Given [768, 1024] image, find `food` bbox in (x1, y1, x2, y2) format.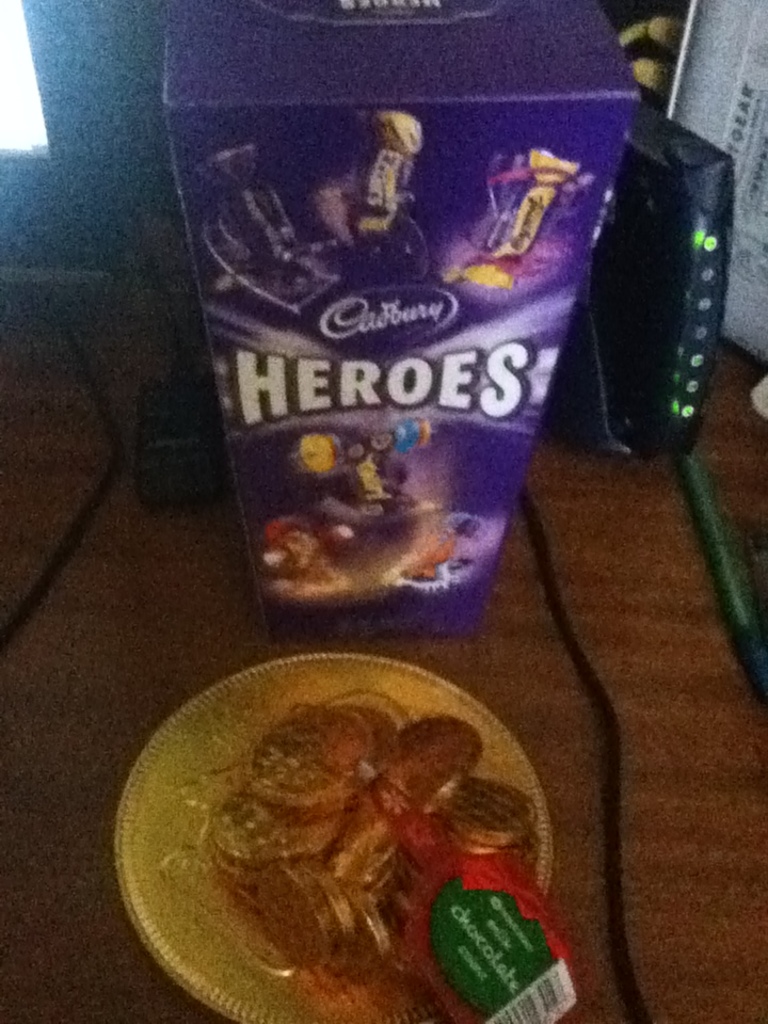
(447, 133, 598, 279).
